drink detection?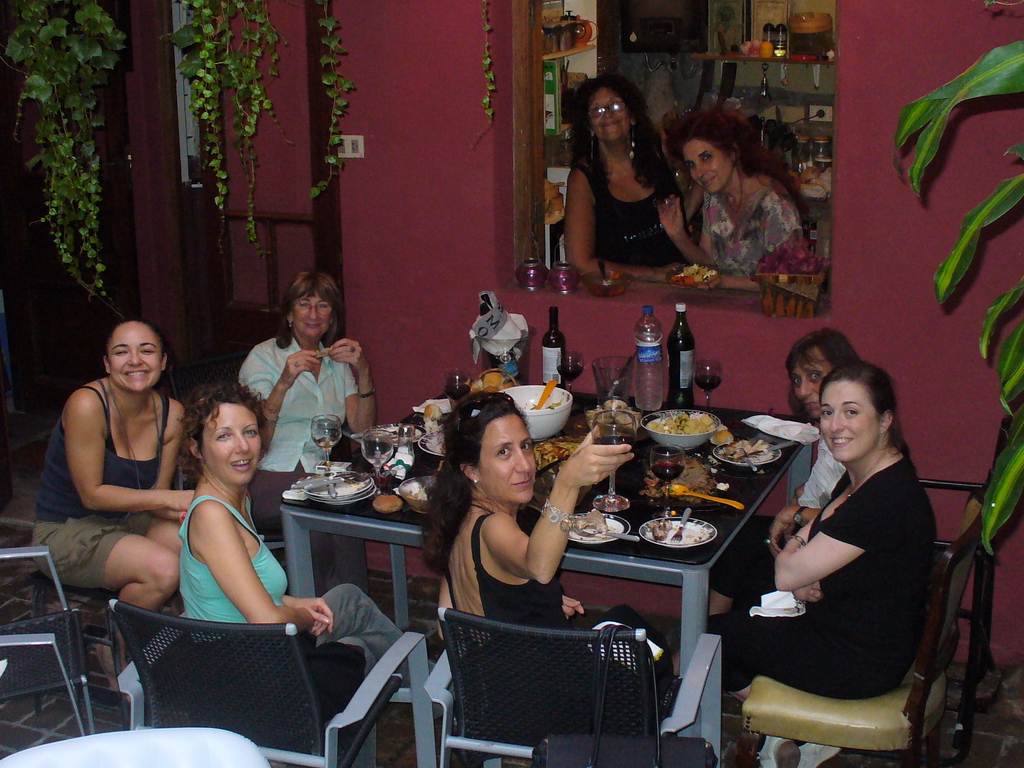
select_region(310, 426, 340, 449)
